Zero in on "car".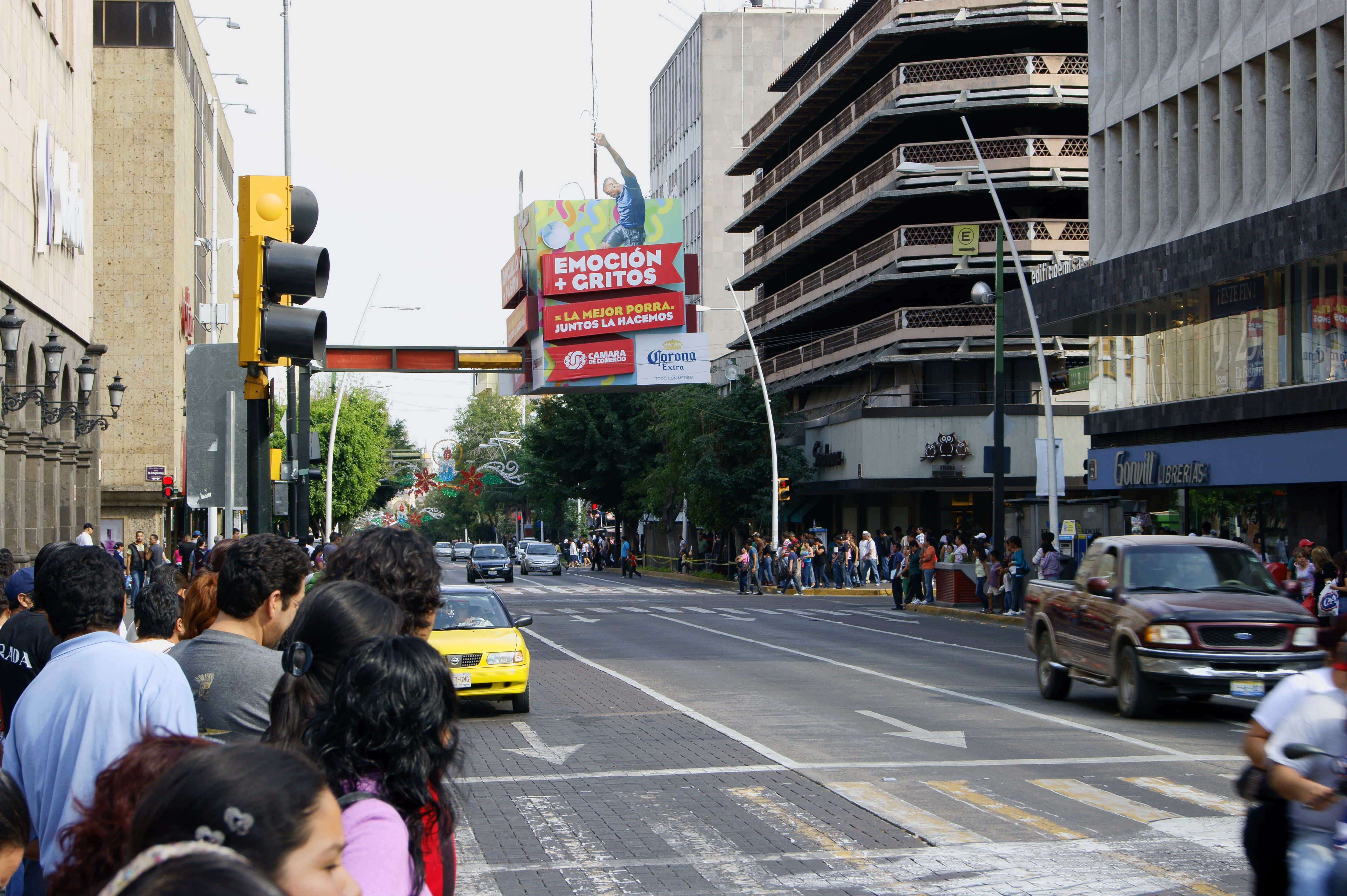
Zeroed in: detection(299, 158, 392, 213).
